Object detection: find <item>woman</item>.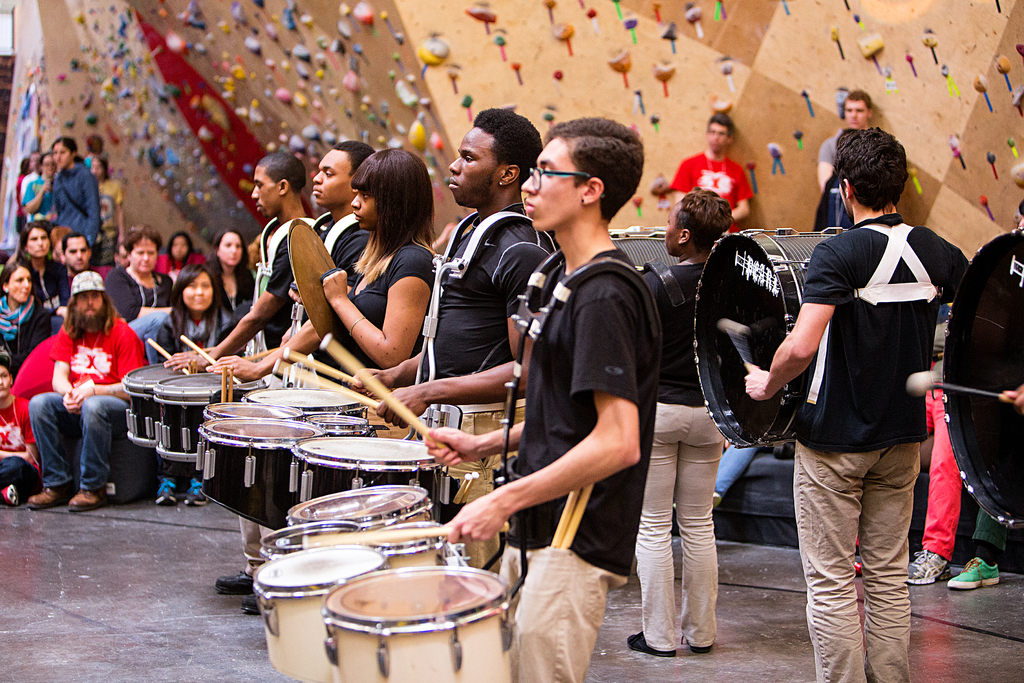
x1=284, y1=143, x2=436, y2=393.
